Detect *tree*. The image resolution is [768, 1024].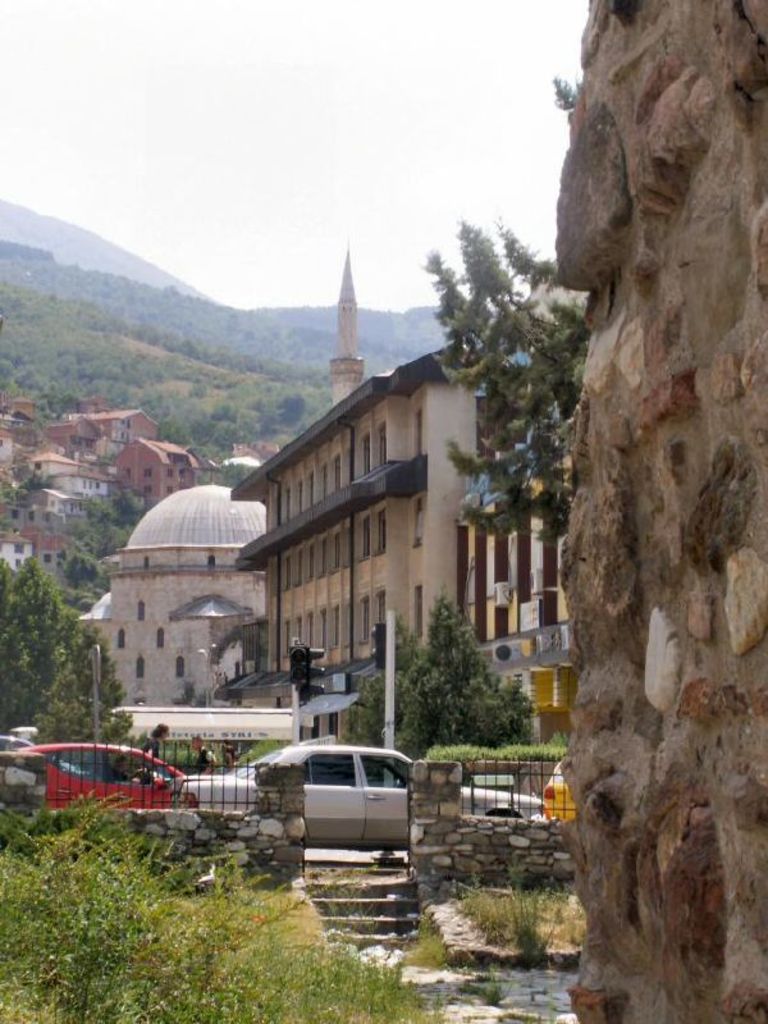
[0,550,76,724].
